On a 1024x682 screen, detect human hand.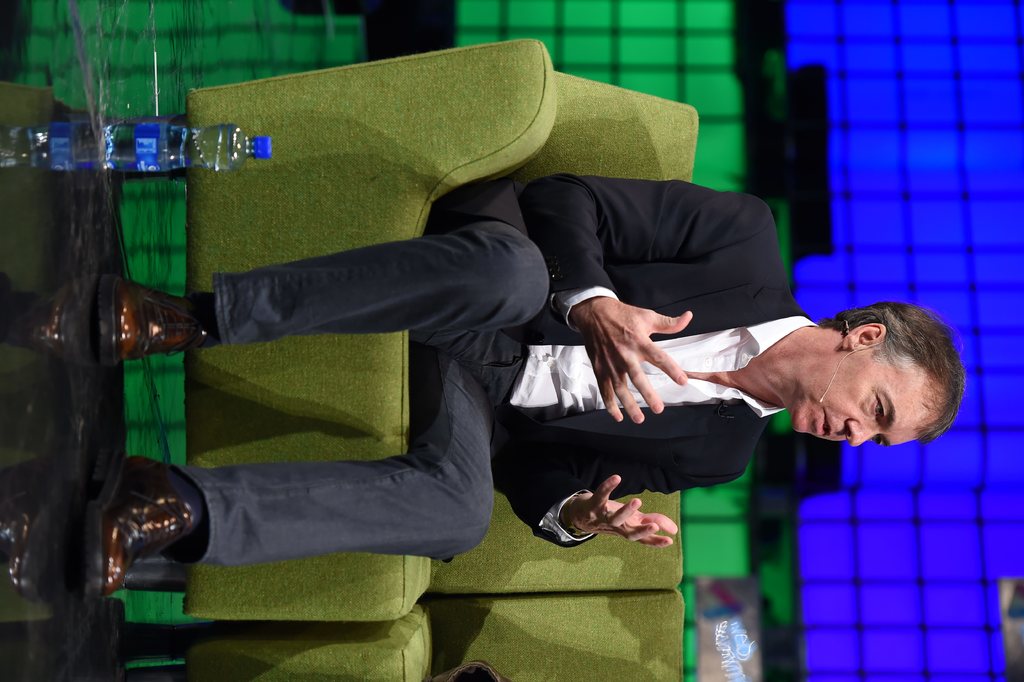
rect(574, 280, 712, 421).
